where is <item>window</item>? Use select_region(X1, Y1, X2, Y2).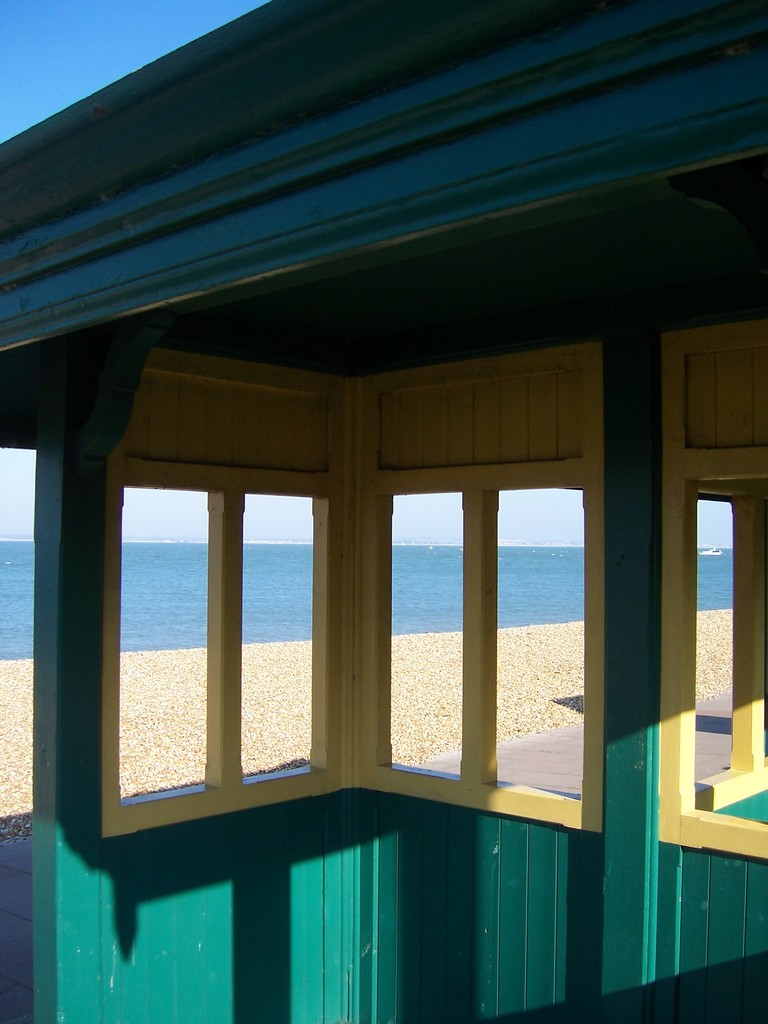
select_region(656, 460, 767, 853).
